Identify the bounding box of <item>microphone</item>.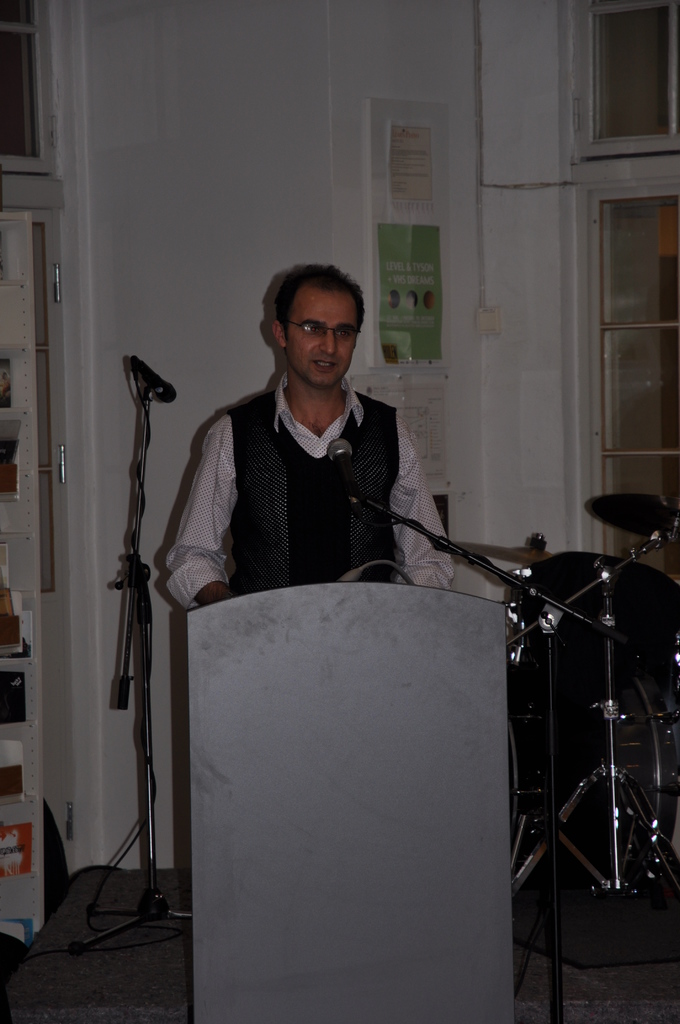
BBox(122, 352, 180, 404).
